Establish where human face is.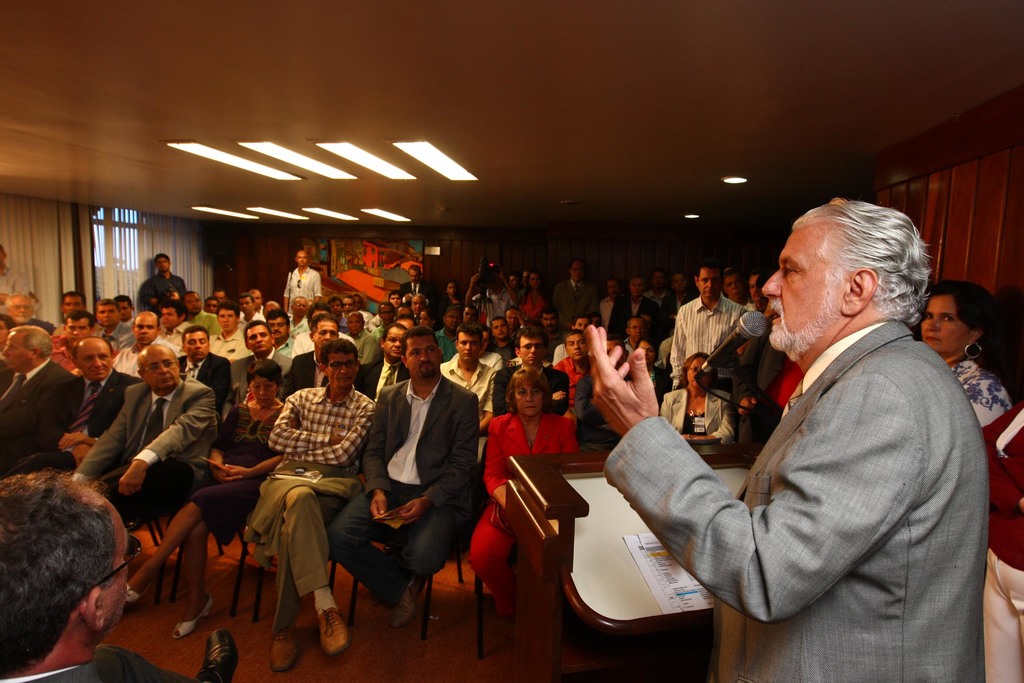
Established at rect(748, 277, 756, 292).
